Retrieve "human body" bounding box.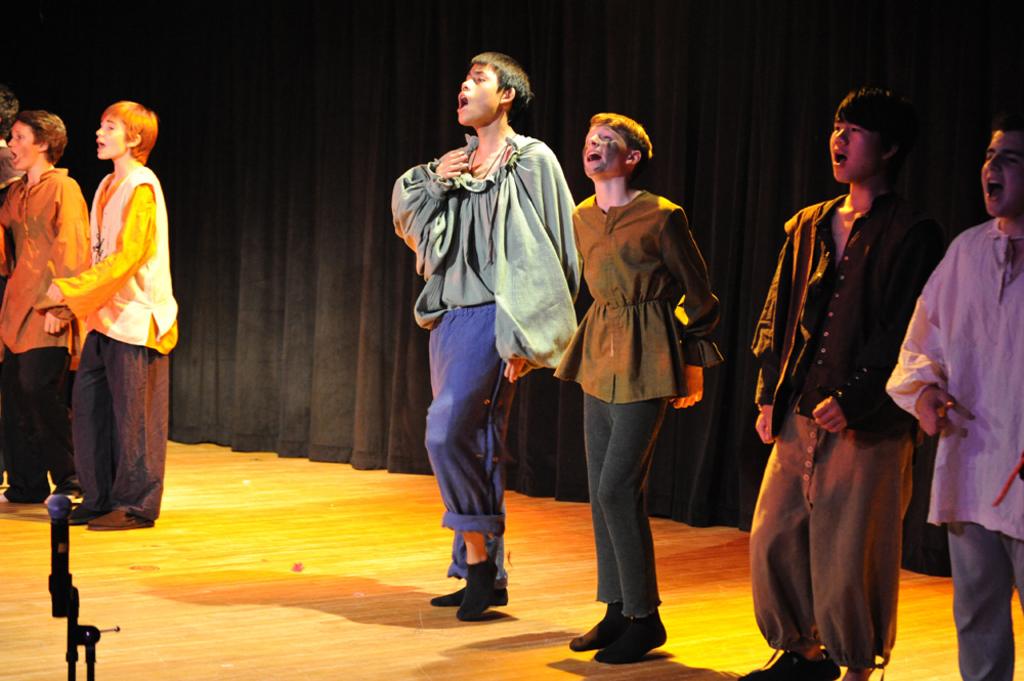
Bounding box: x1=0, y1=139, x2=23, y2=276.
